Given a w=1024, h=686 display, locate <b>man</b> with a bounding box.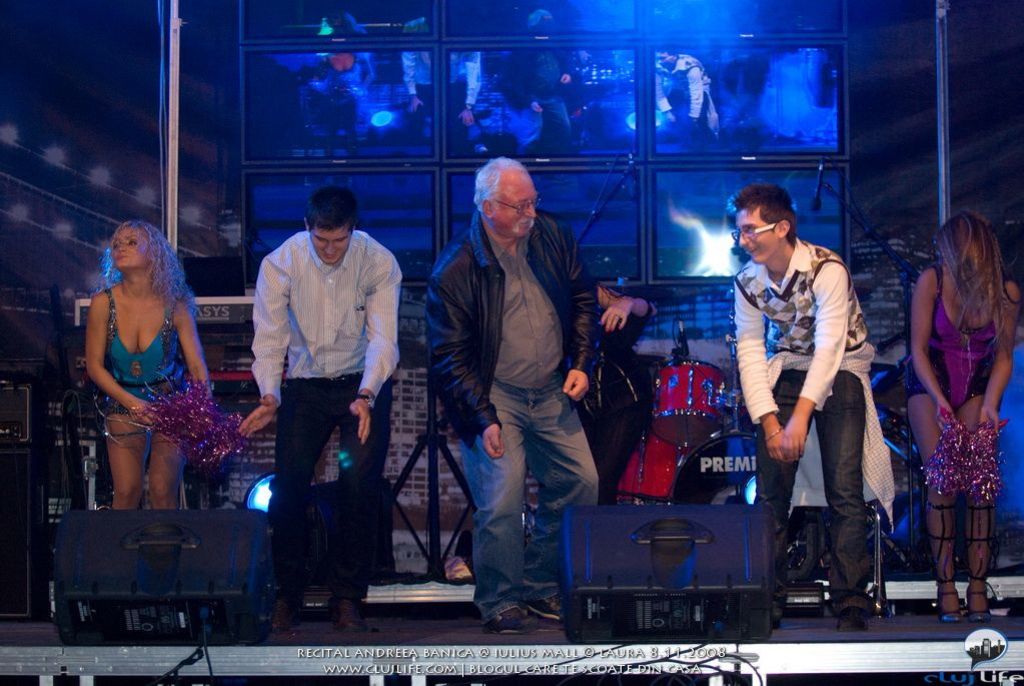
Located: bbox(225, 183, 395, 618).
